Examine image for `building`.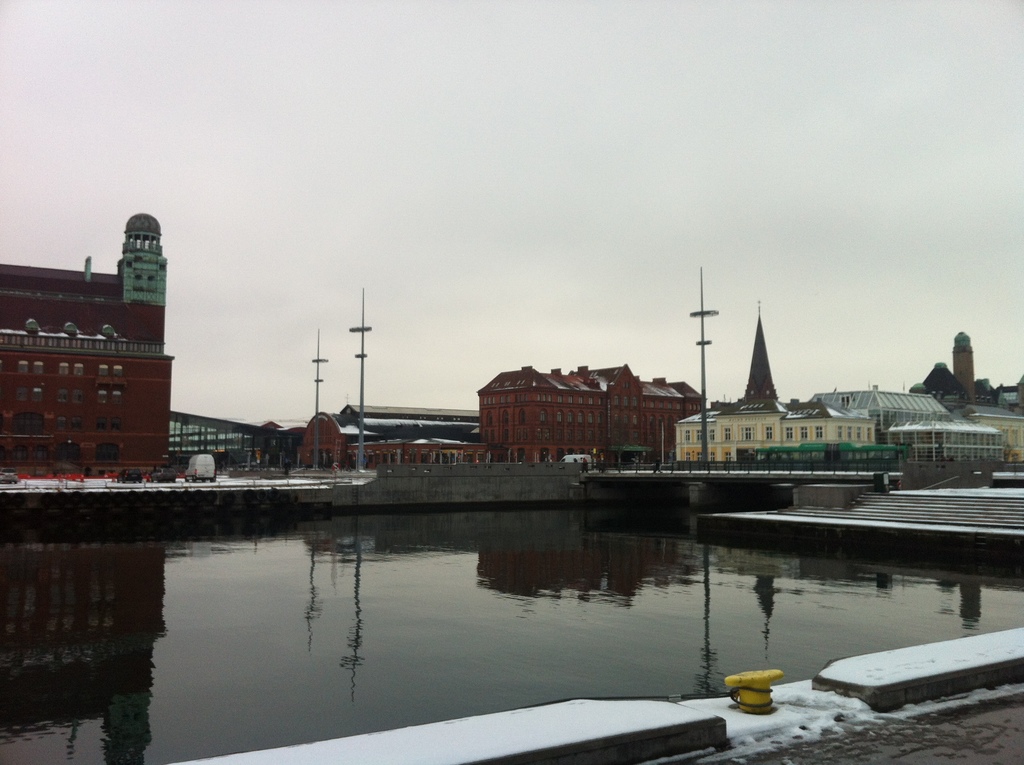
Examination result: {"left": 675, "top": 389, "right": 1005, "bottom": 464}.
